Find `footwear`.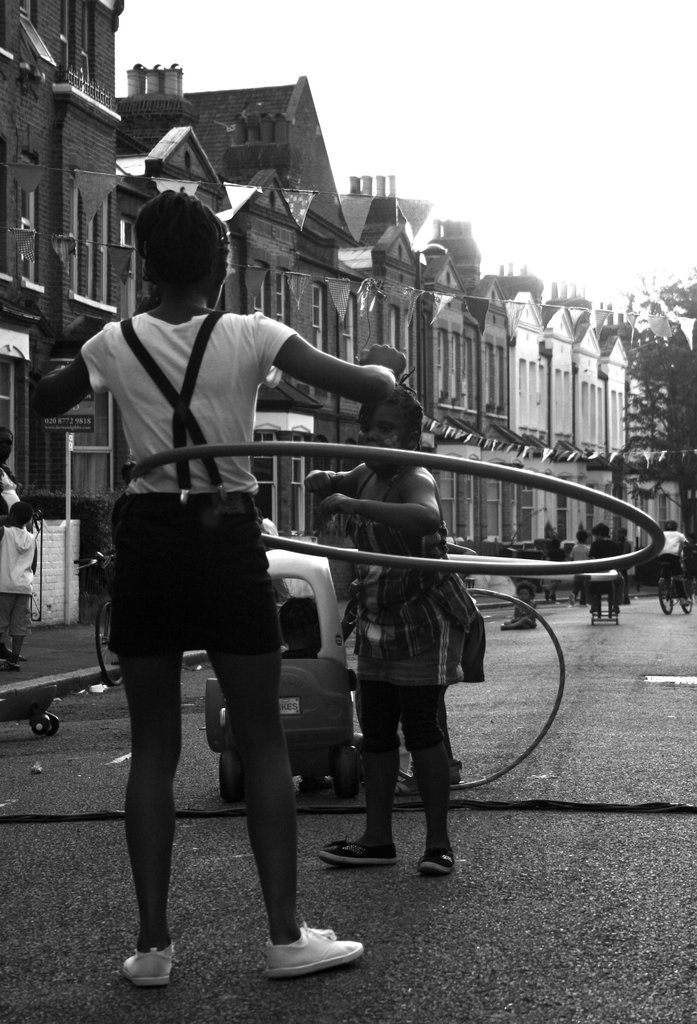
bbox(410, 850, 460, 879).
